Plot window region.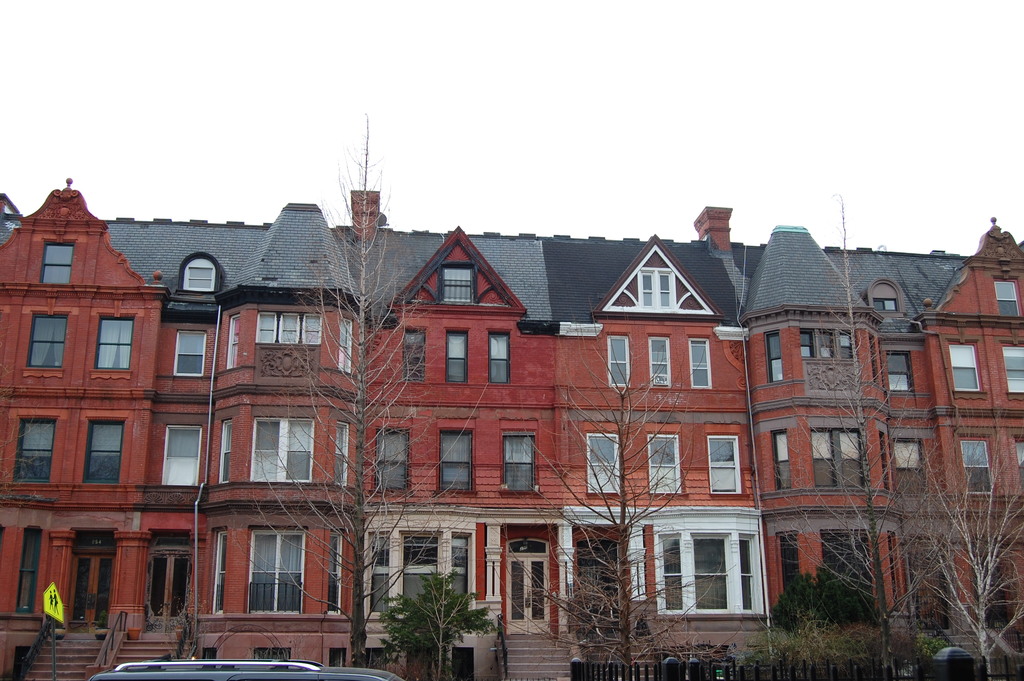
Plotted at select_region(442, 268, 472, 303).
